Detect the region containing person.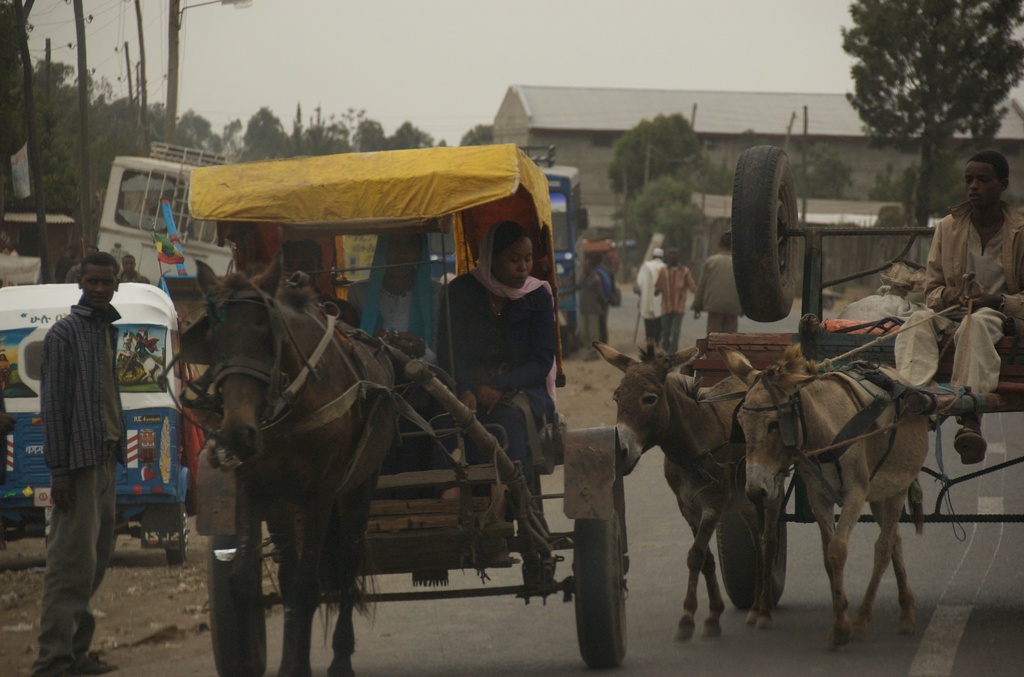
{"left": 576, "top": 249, "right": 619, "bottom": 347}.
